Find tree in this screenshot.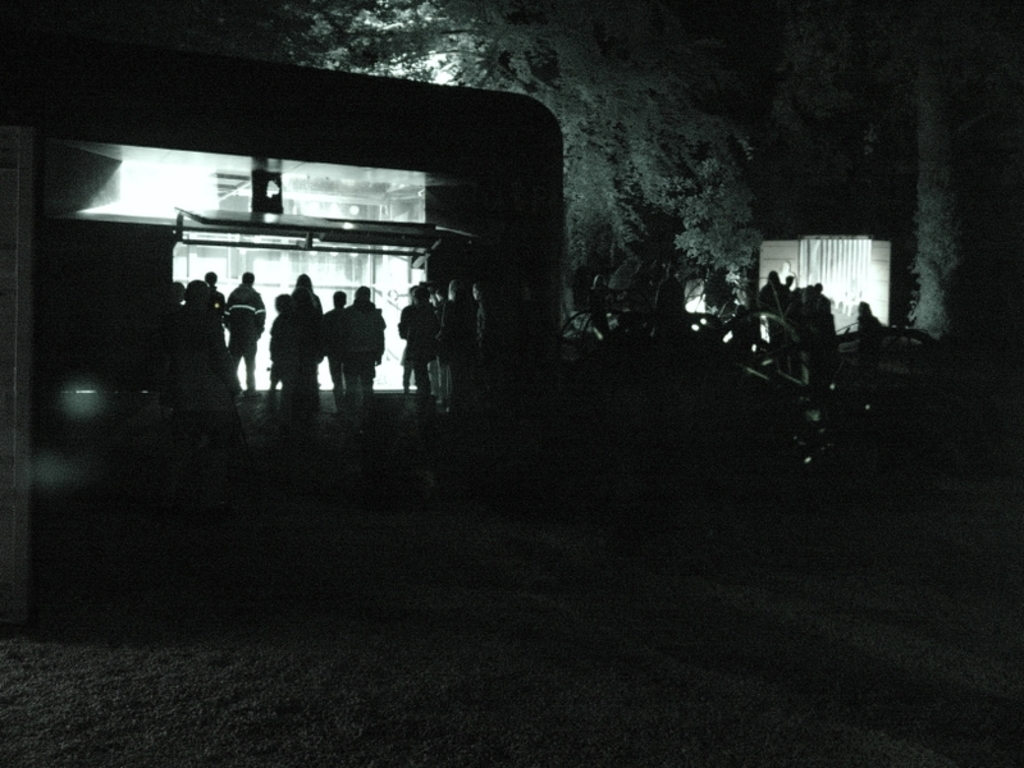
The bounding box for tree is pyautogui.locateOnScreen(570, 95, 806, 406).
